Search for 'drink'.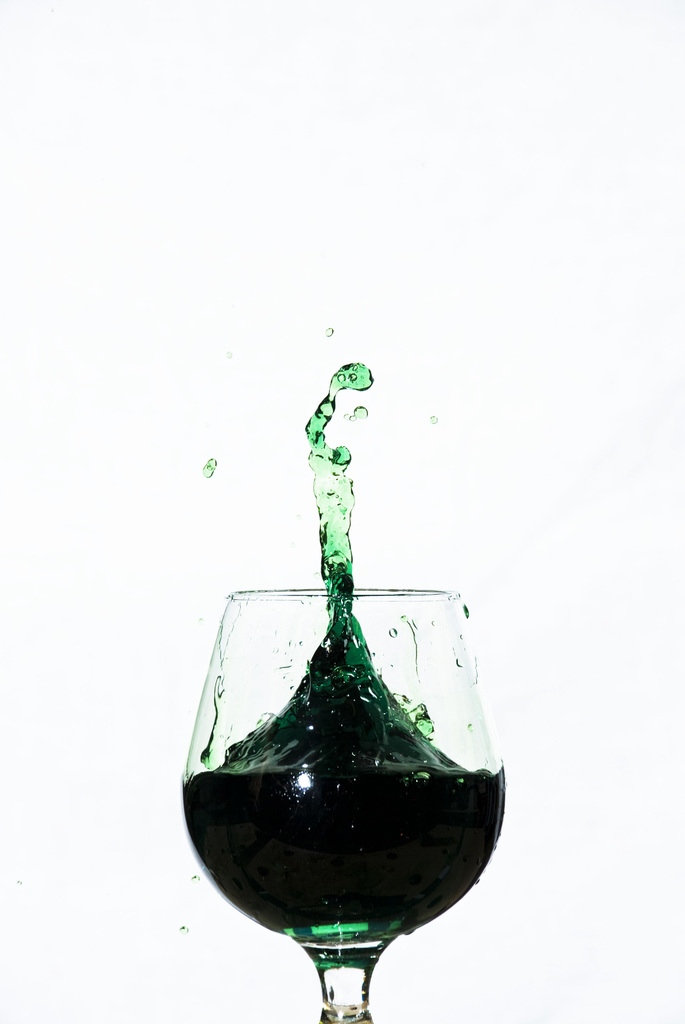
Found at pyautogui.locateOnScreen(181, 358, 509, 980).
